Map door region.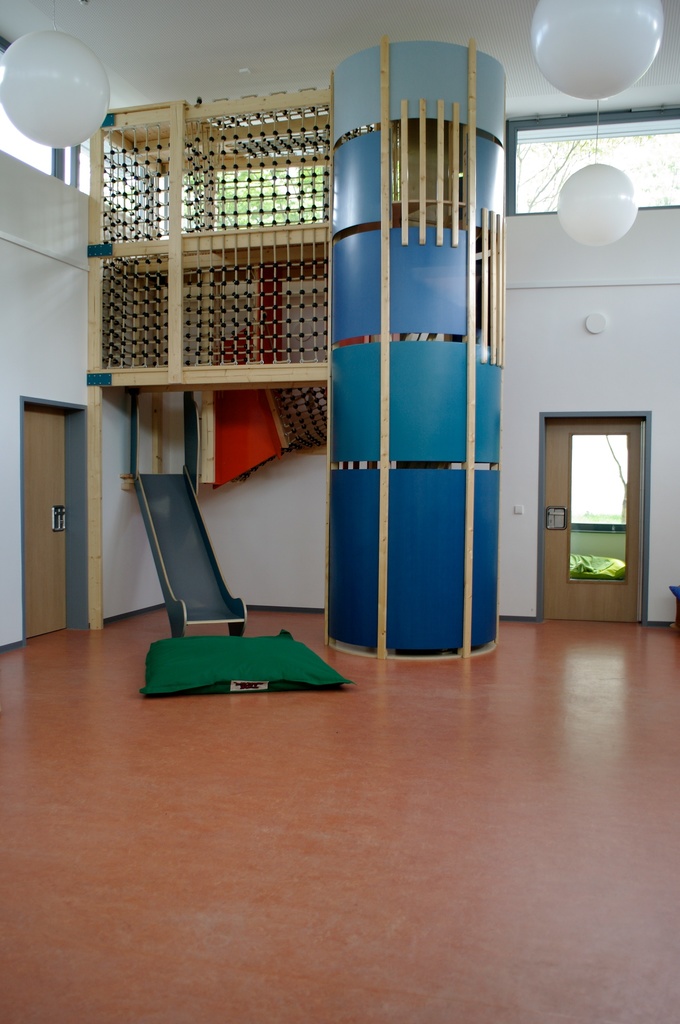
Mapped to bbox=(12, 399, 101, 634).
